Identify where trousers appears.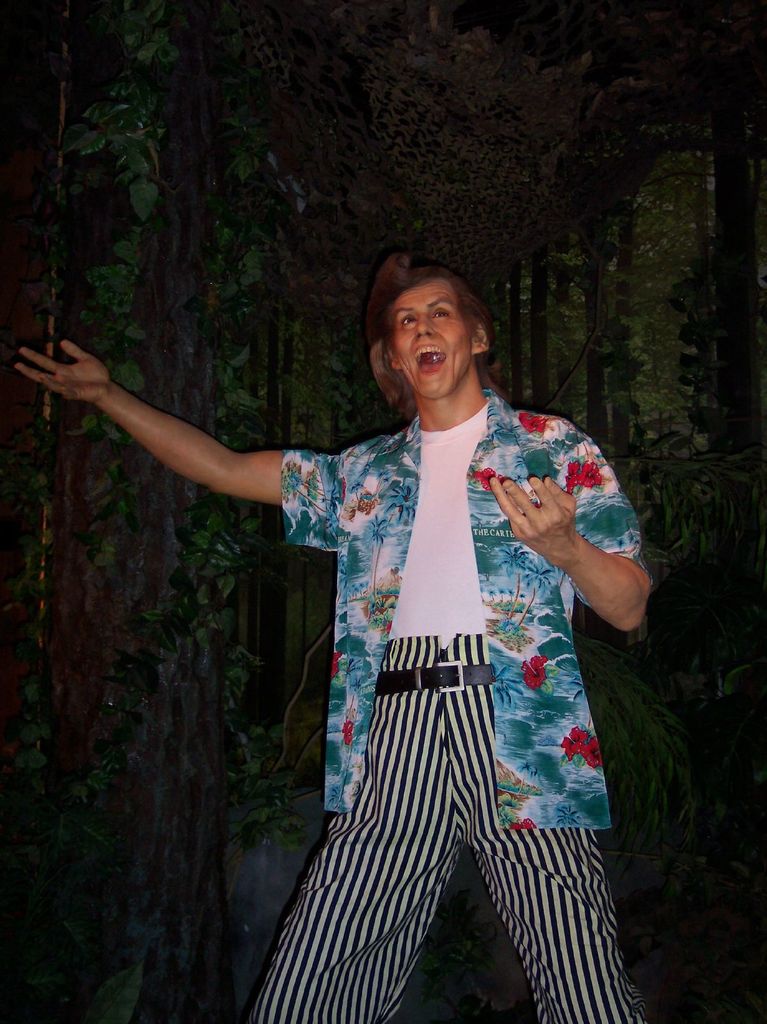
Appears at 244 637 640 1023.
